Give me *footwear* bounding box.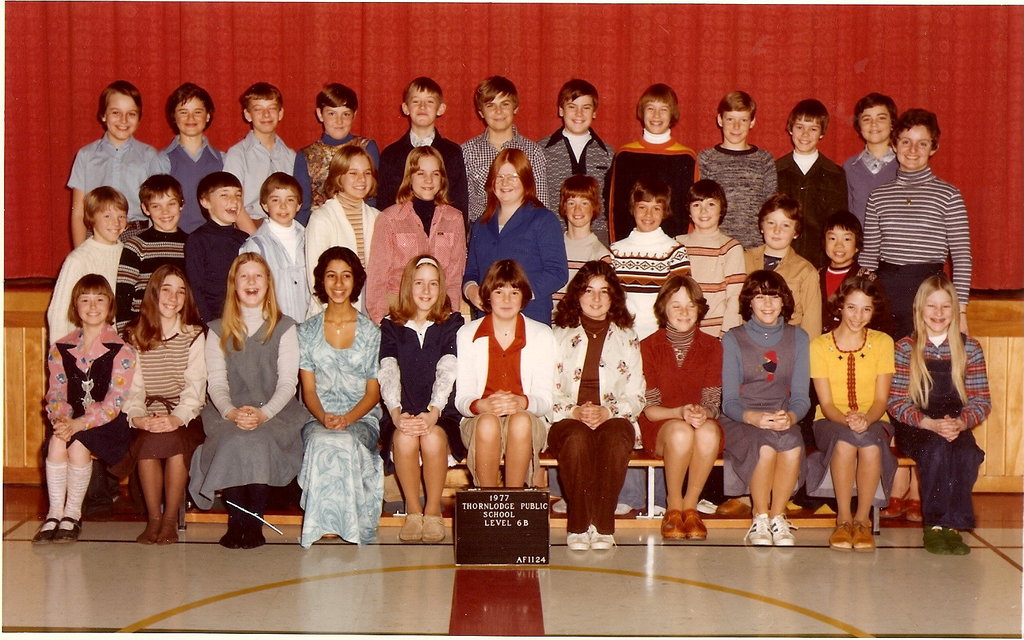
BBox(658, 508, 682, 540).
